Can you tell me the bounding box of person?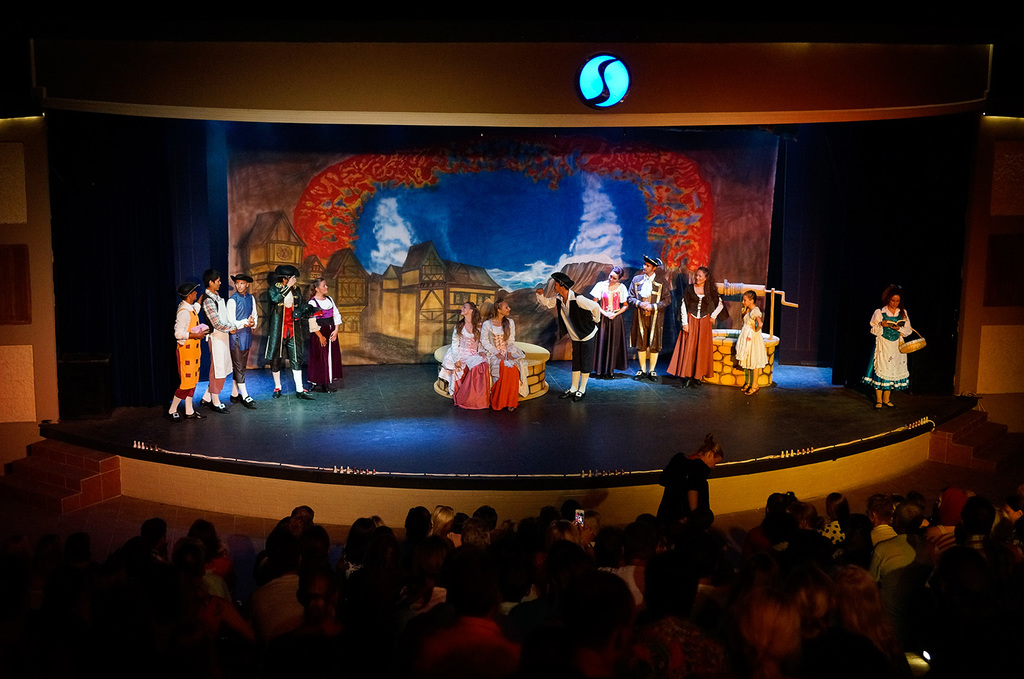
165 280 206 419.
